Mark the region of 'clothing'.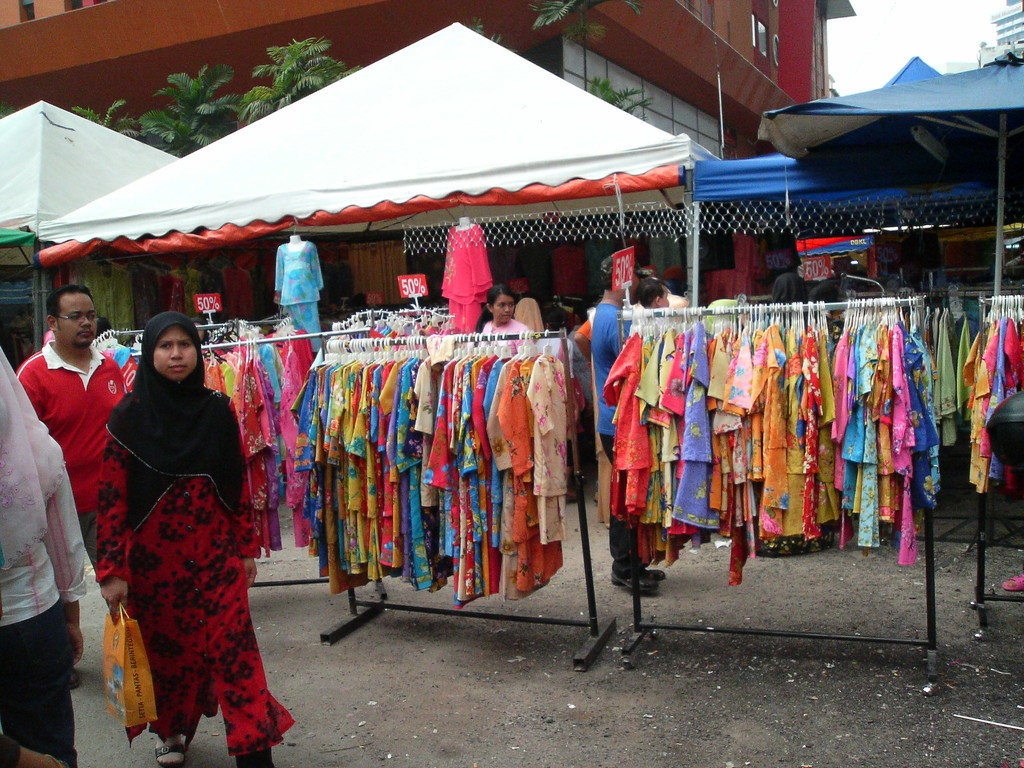
Region: bbox=[273, 243, 322, 338].
